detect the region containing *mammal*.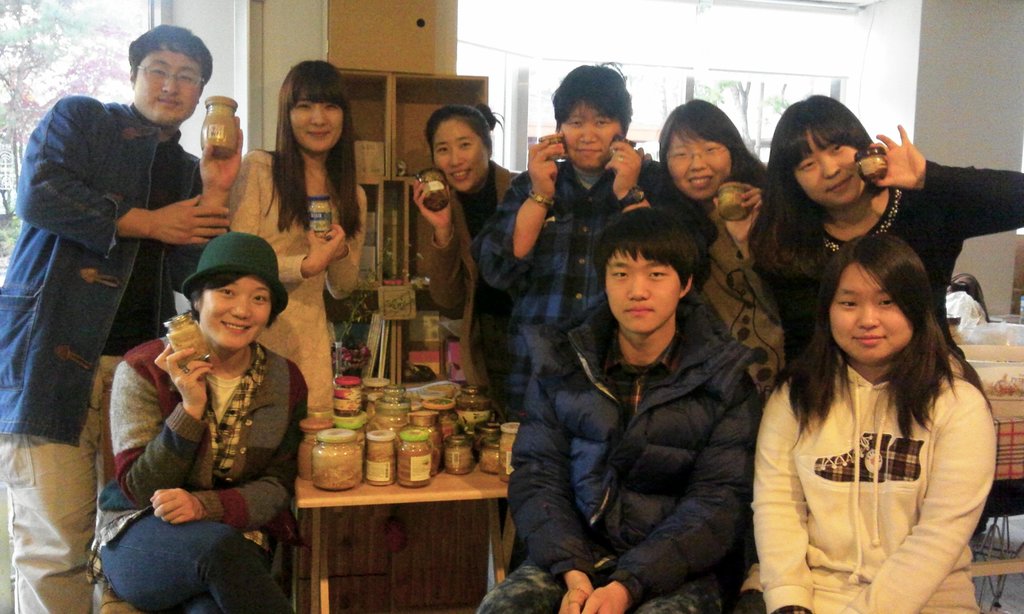
BBox(0, 22, 247, 613).
